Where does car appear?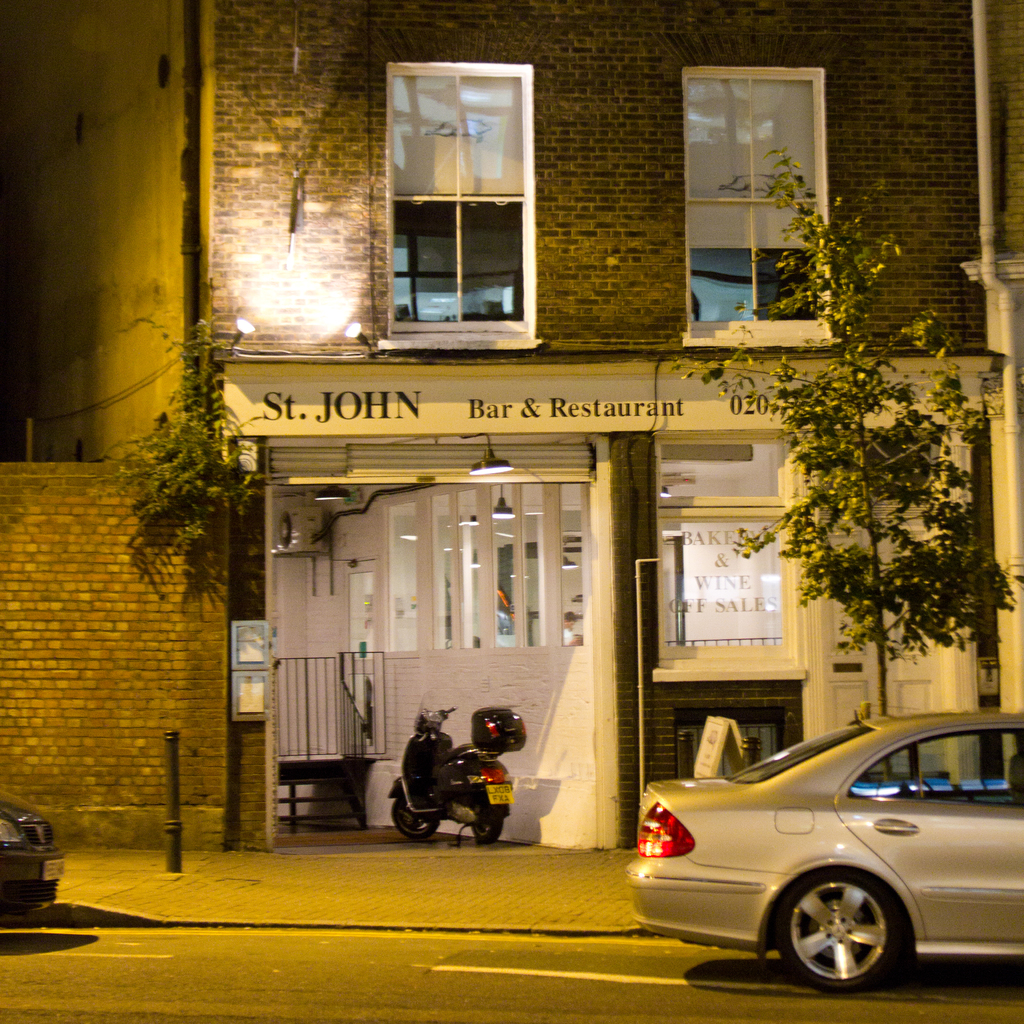
Appears at rect(632, 714, 1000, 996).
